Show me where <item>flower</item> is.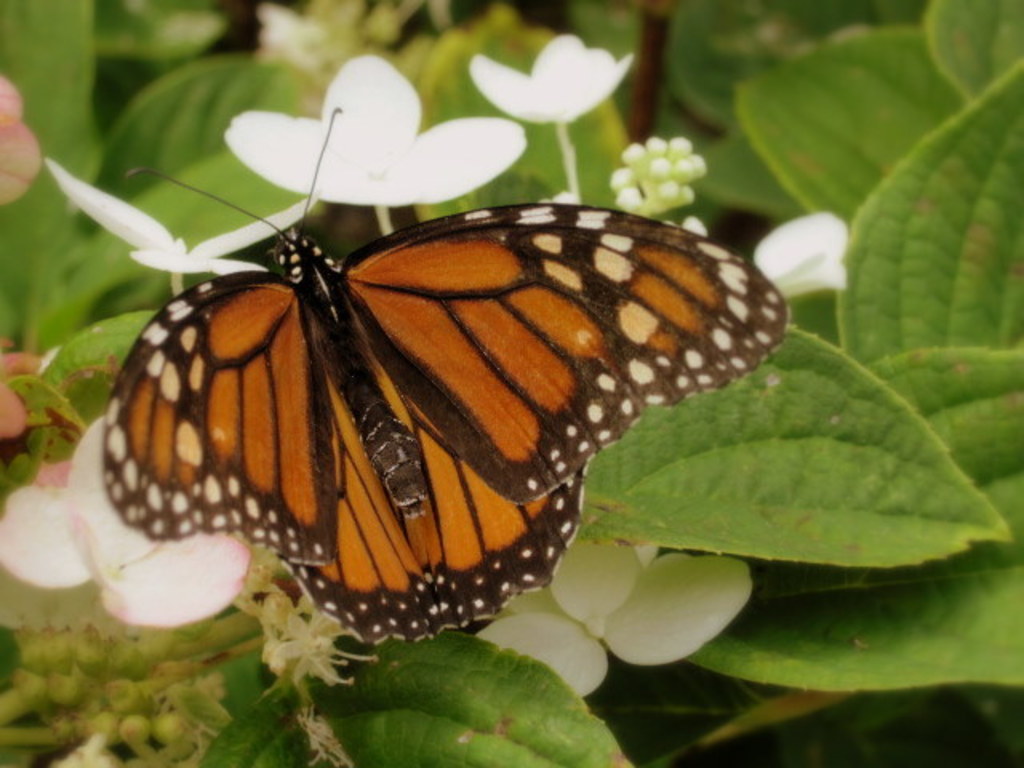
<item>flower</item> is at (48, 157, 318, 272).
